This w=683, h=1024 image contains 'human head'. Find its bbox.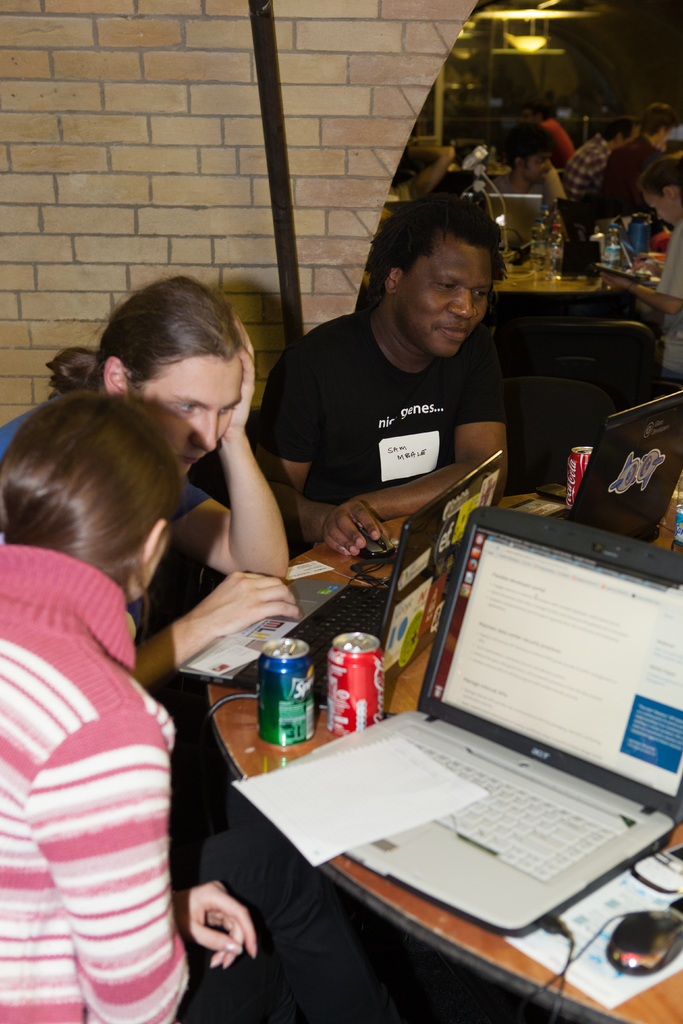
[370,189,523,341].
